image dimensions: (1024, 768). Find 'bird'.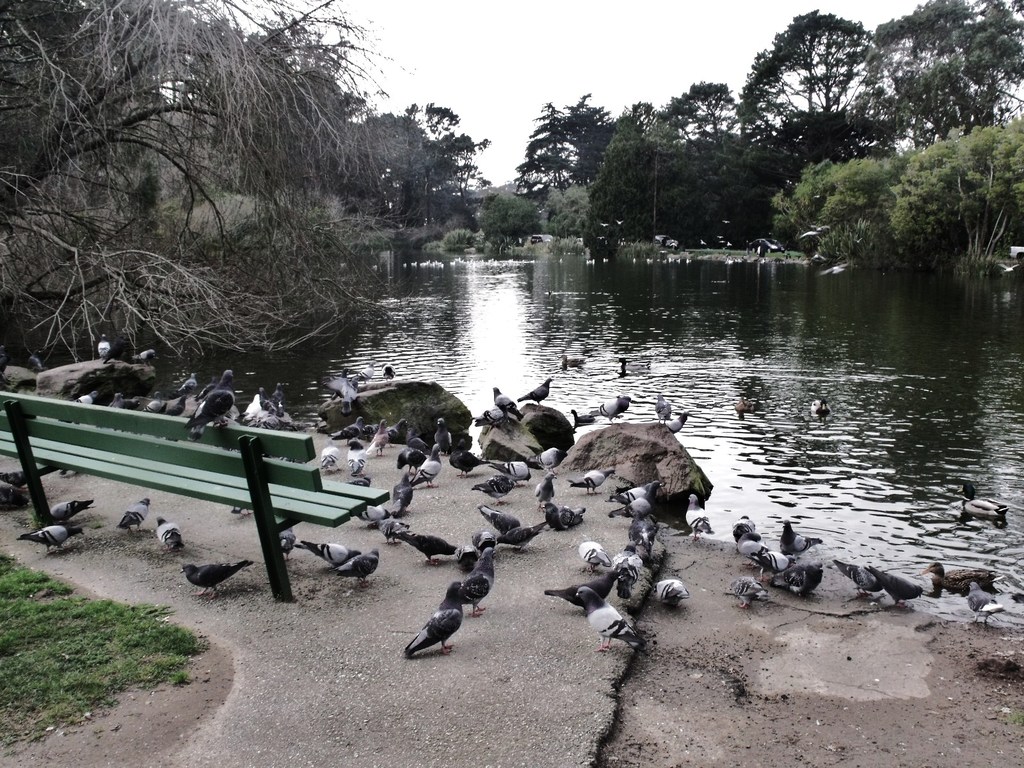
384/362/401/384.
